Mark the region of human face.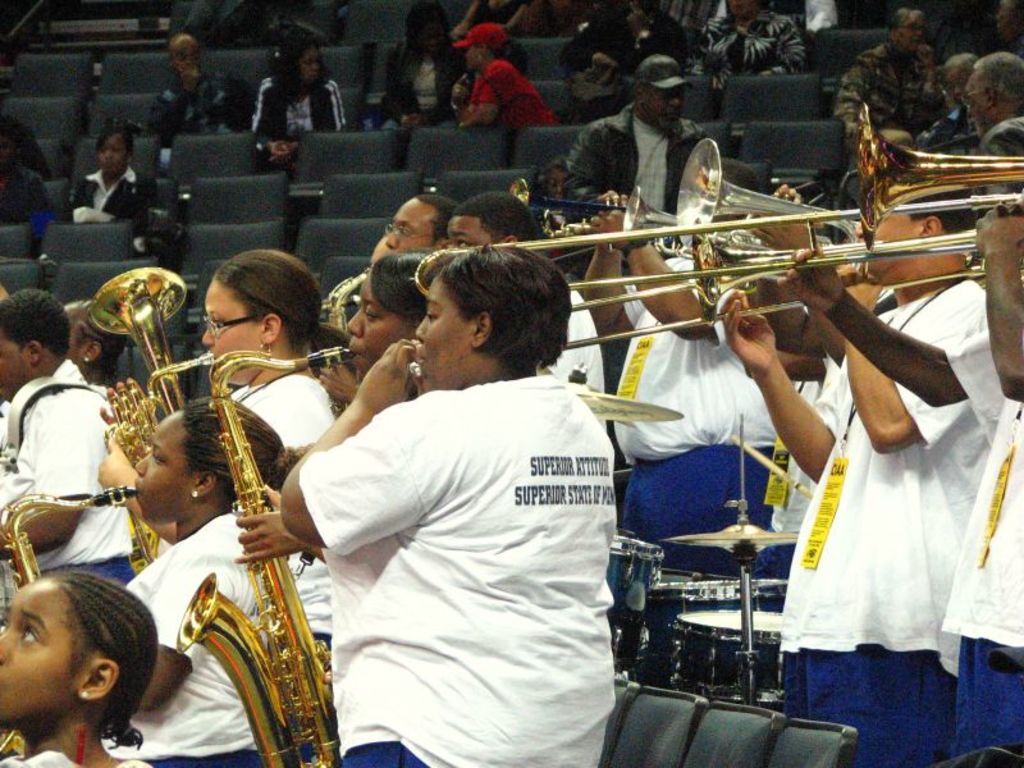
Region: (left=172, top=45, right=200, bottom=69).
